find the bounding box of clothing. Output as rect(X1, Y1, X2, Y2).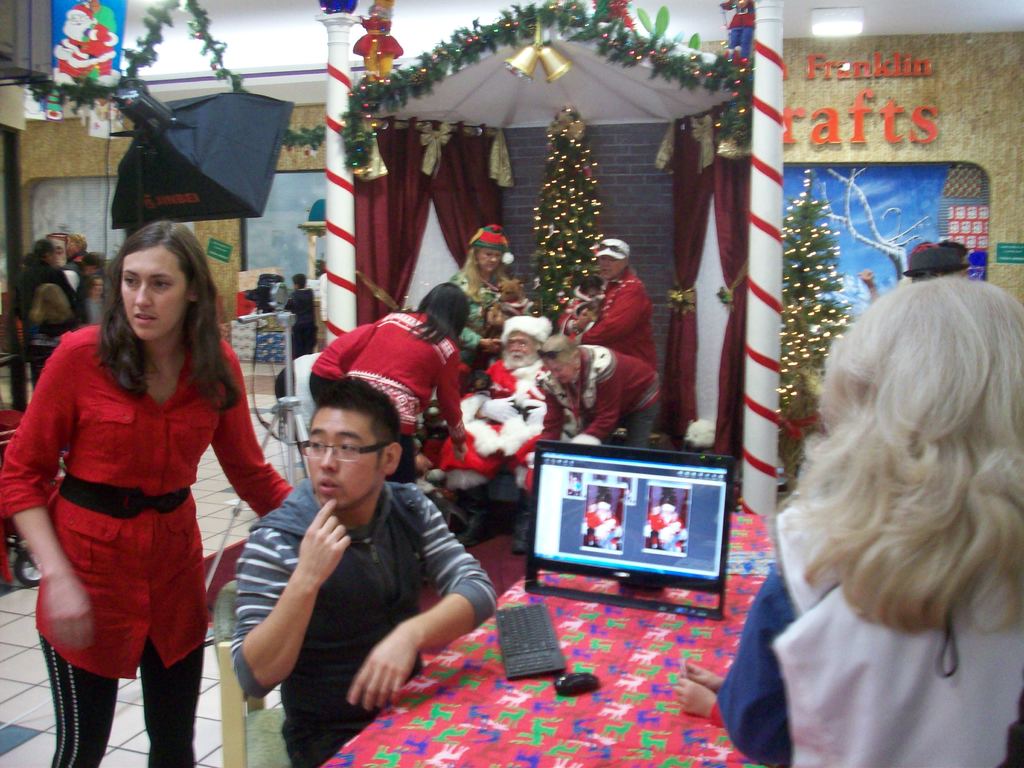
rect(59, 260, 84, 296).
